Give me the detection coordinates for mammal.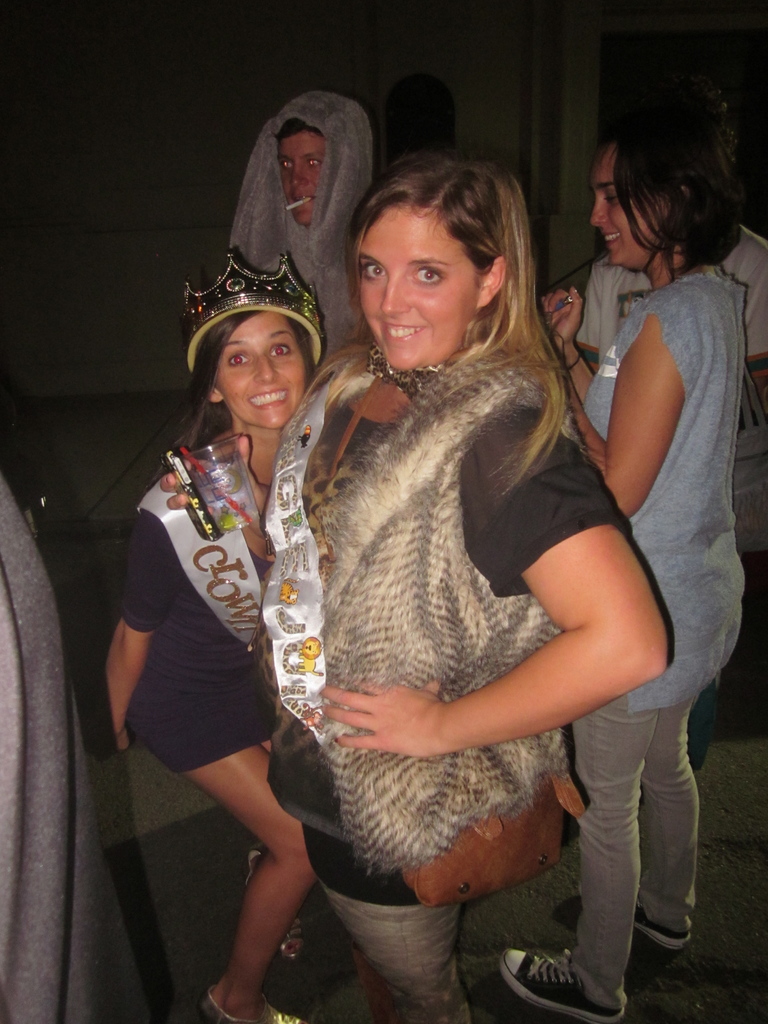
{"x1": 227, "y1": 85, "x2": 378, "y2": 358}.
